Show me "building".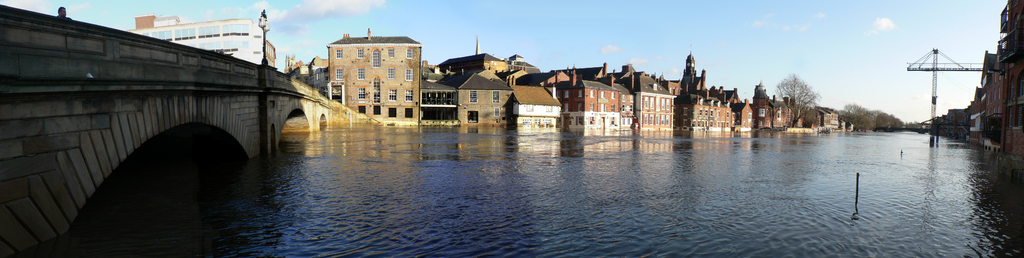
"building" is here: <box>331,33,422,128</box>.
